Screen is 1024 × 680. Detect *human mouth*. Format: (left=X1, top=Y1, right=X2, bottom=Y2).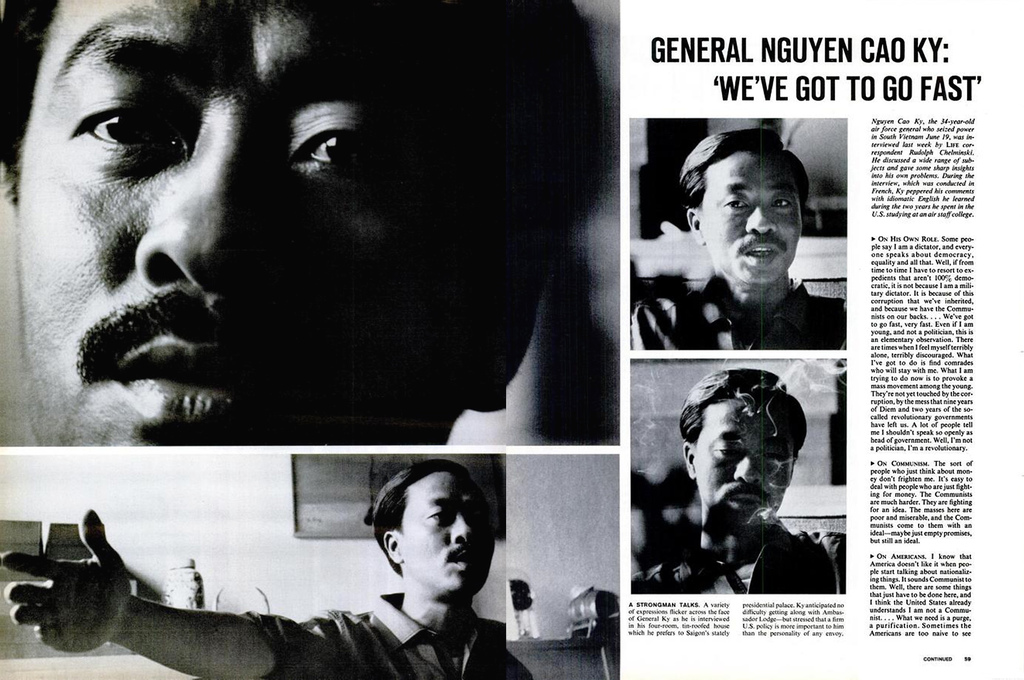
(left=744, top=238, right=781, bottom=271).
